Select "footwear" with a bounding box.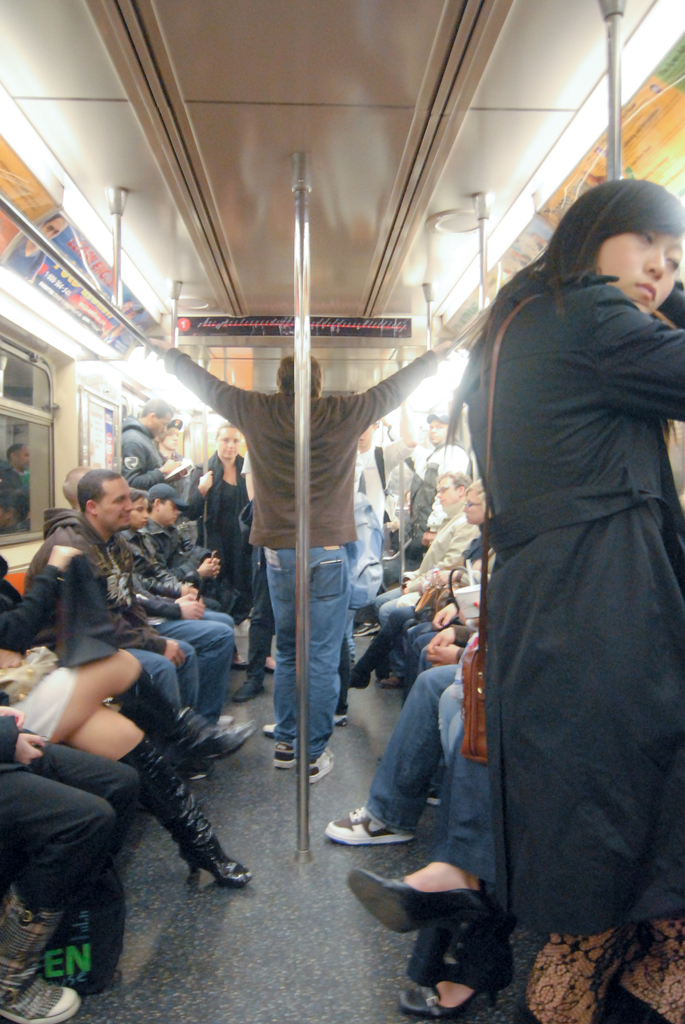
pyautogui.locateOnScreen(177, 762, 215, 777).
